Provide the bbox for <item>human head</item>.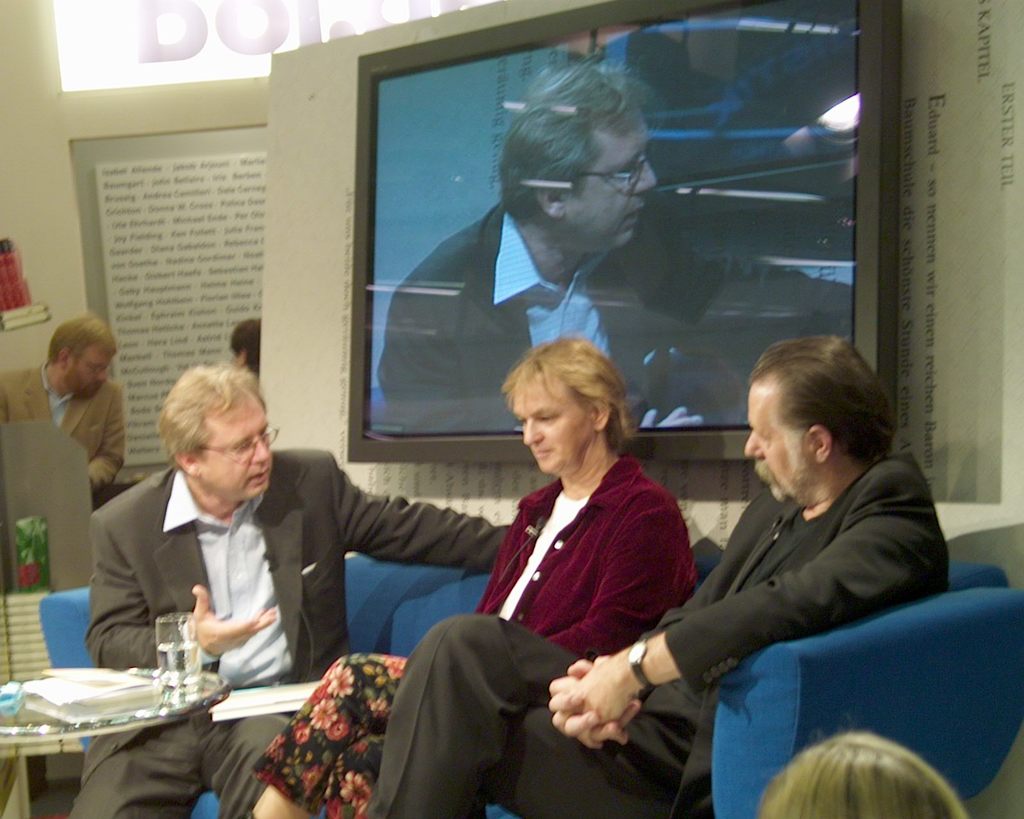
bbox=(756, 726, 972, 818).
